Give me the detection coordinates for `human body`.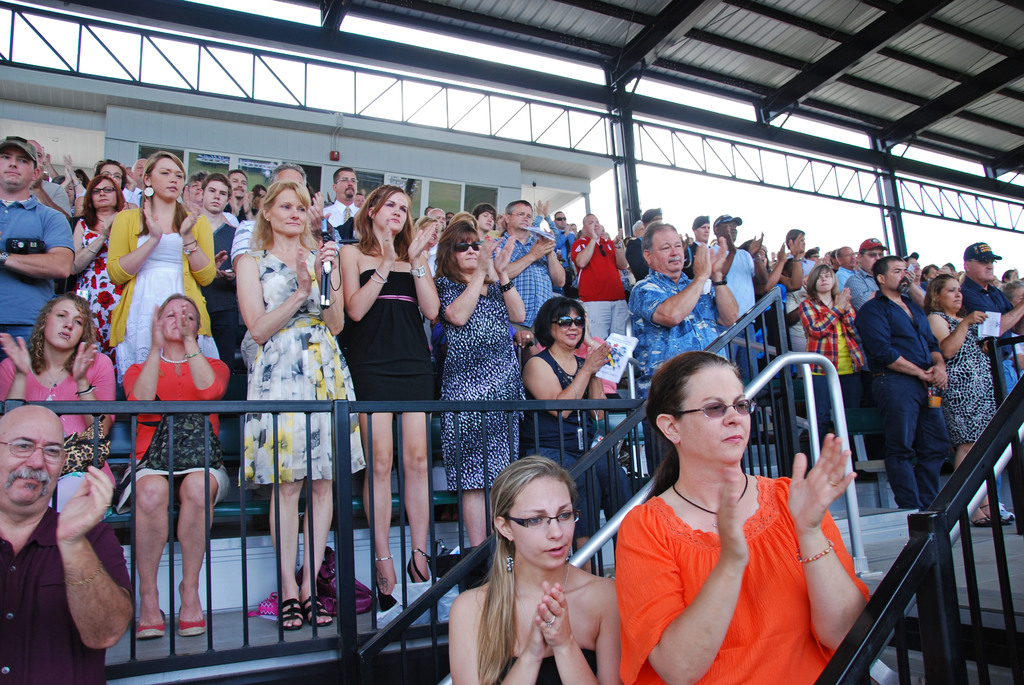
select_region(936, 260, 957, 285).
